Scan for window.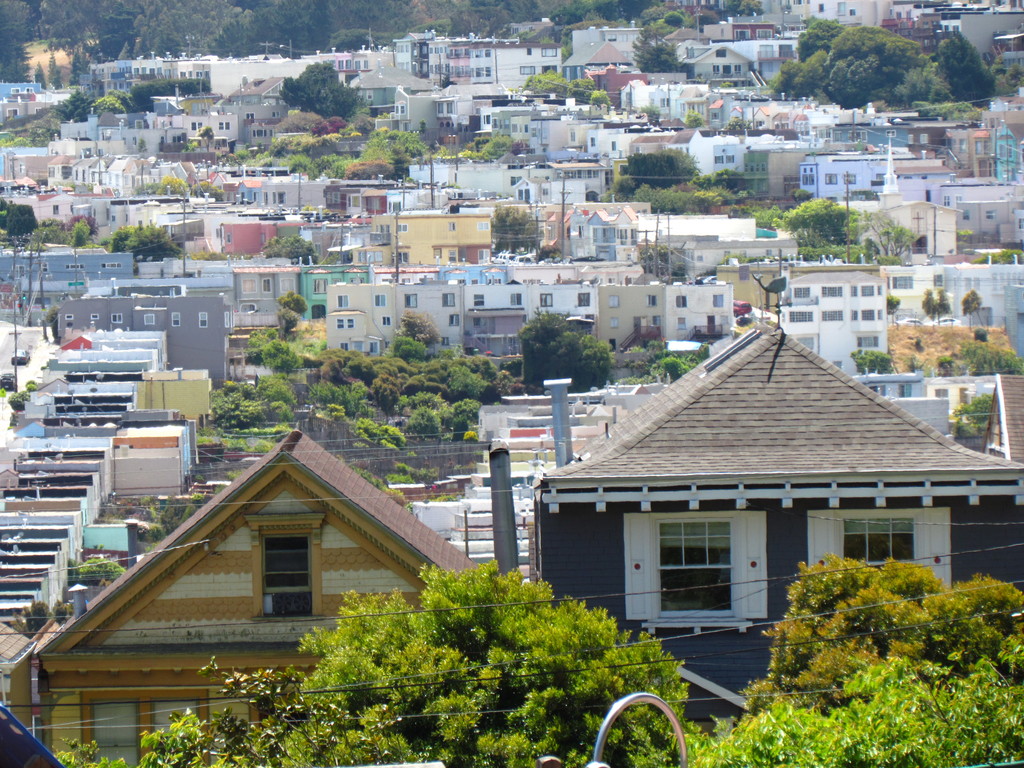
Scan result: 877, 285, 882, 294.
